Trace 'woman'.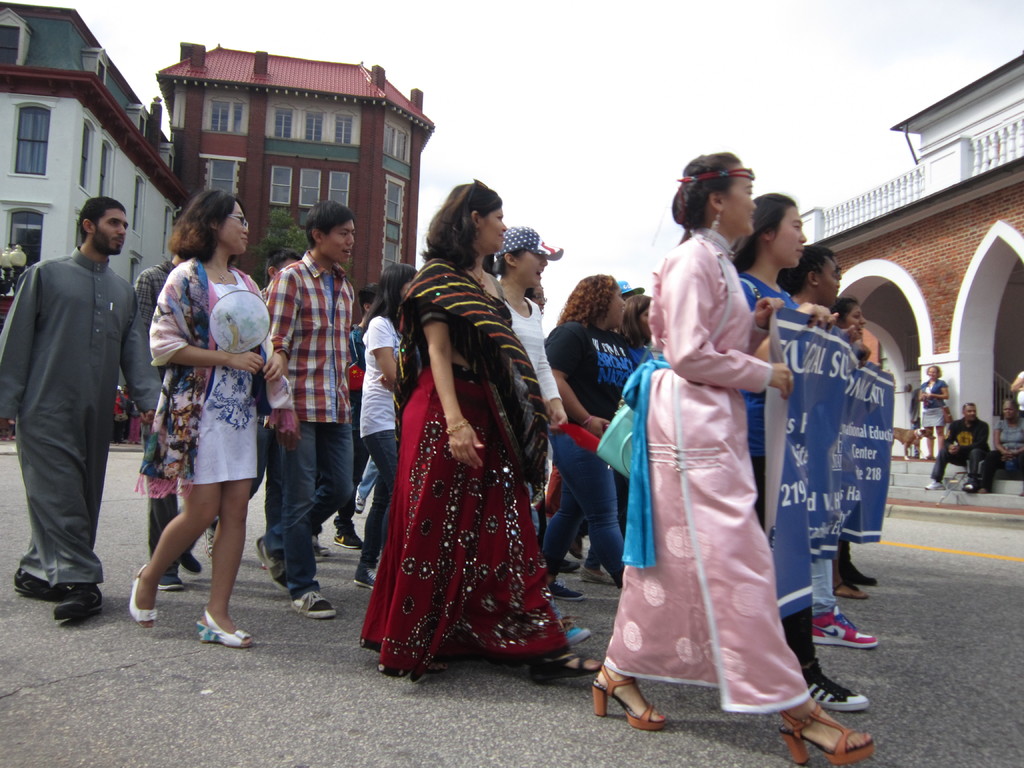
Traced to select_region(546, 273, 623, 600).
